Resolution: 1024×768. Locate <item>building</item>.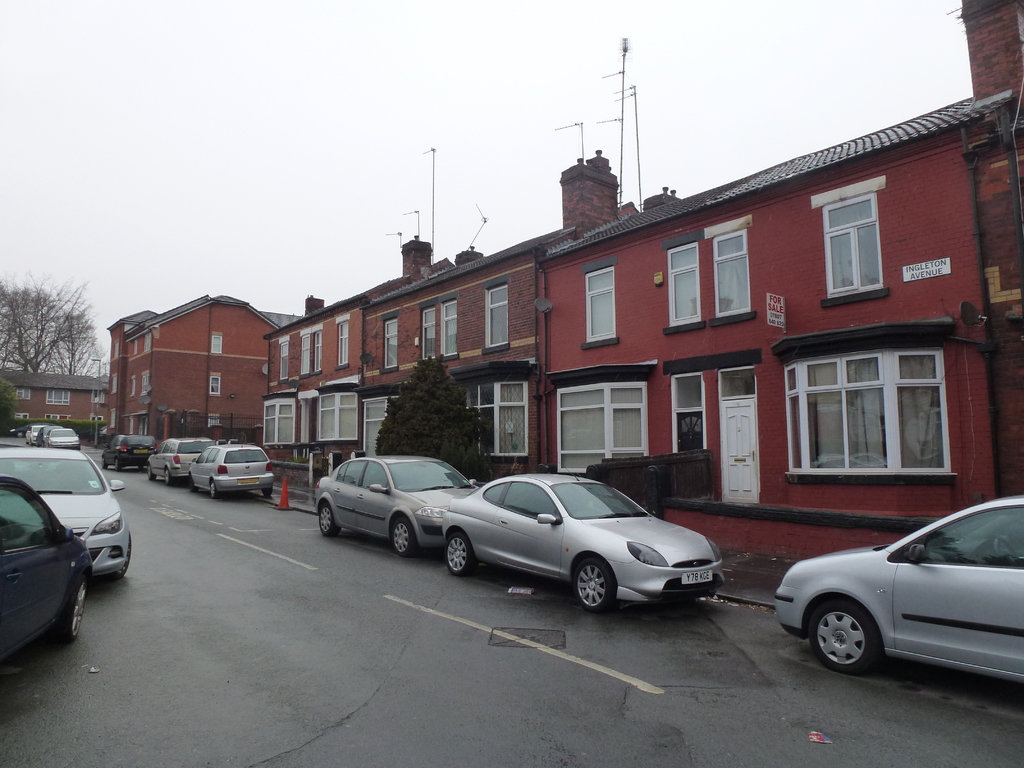
box=[265, 36, 1023, 561].
